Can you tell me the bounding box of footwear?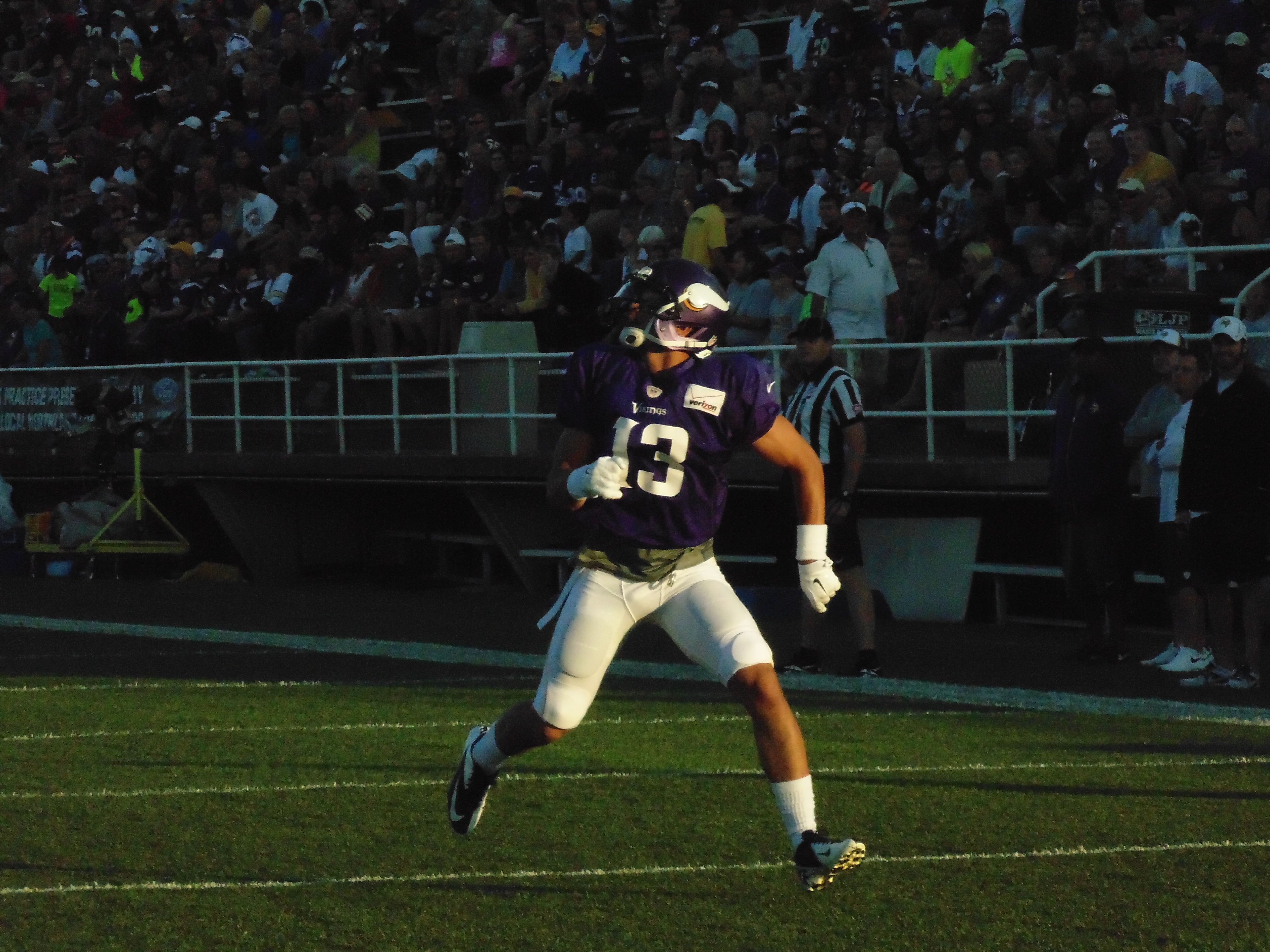
287,162,296,170.
